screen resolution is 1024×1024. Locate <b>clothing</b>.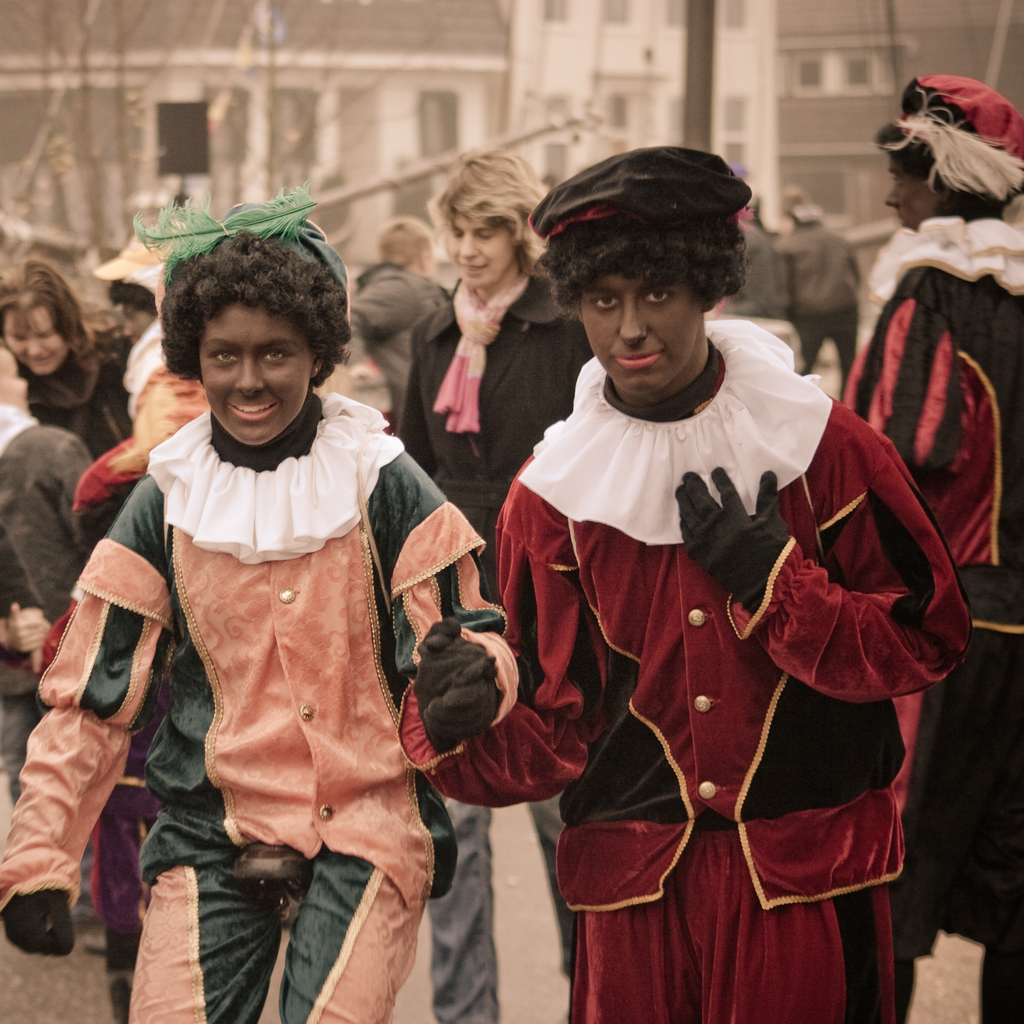
crop(32, 357, 127, 466).
